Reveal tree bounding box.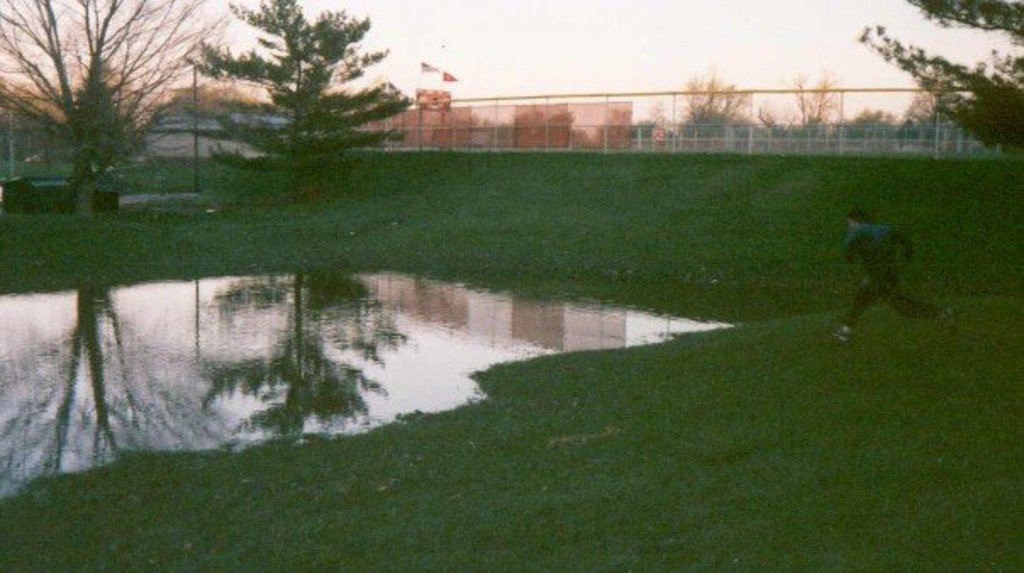
Revealed: l=631, t=54, r=758, b=156.
